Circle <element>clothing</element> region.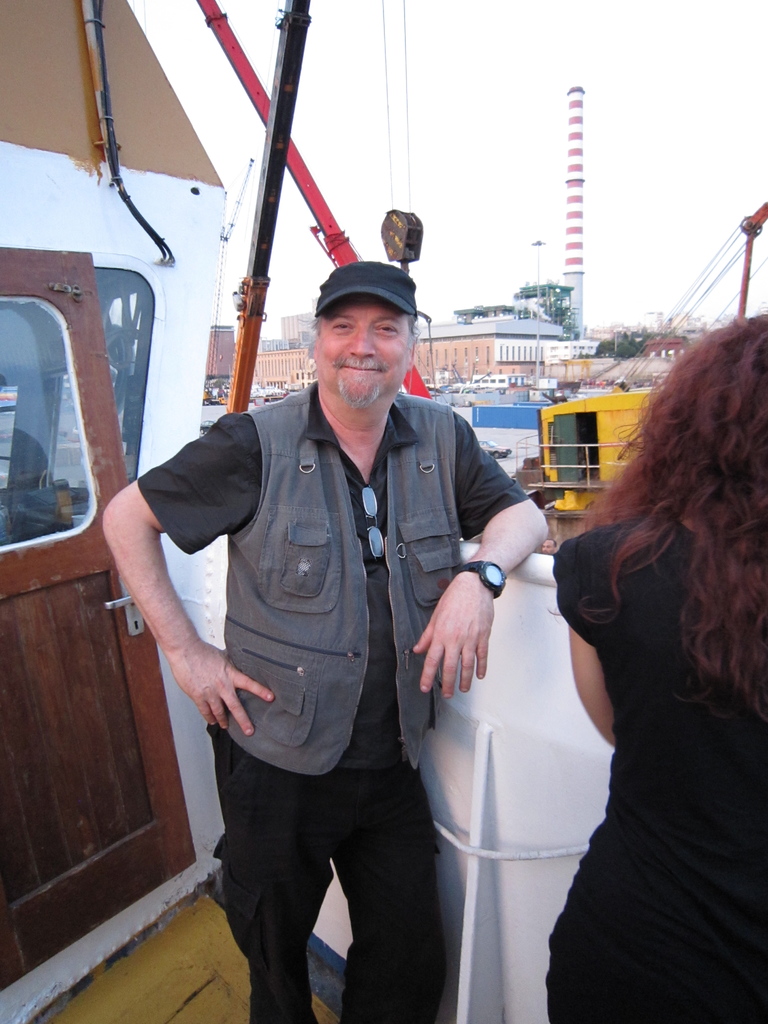
Region: <region>535, 514, 767, 1023</region>.
